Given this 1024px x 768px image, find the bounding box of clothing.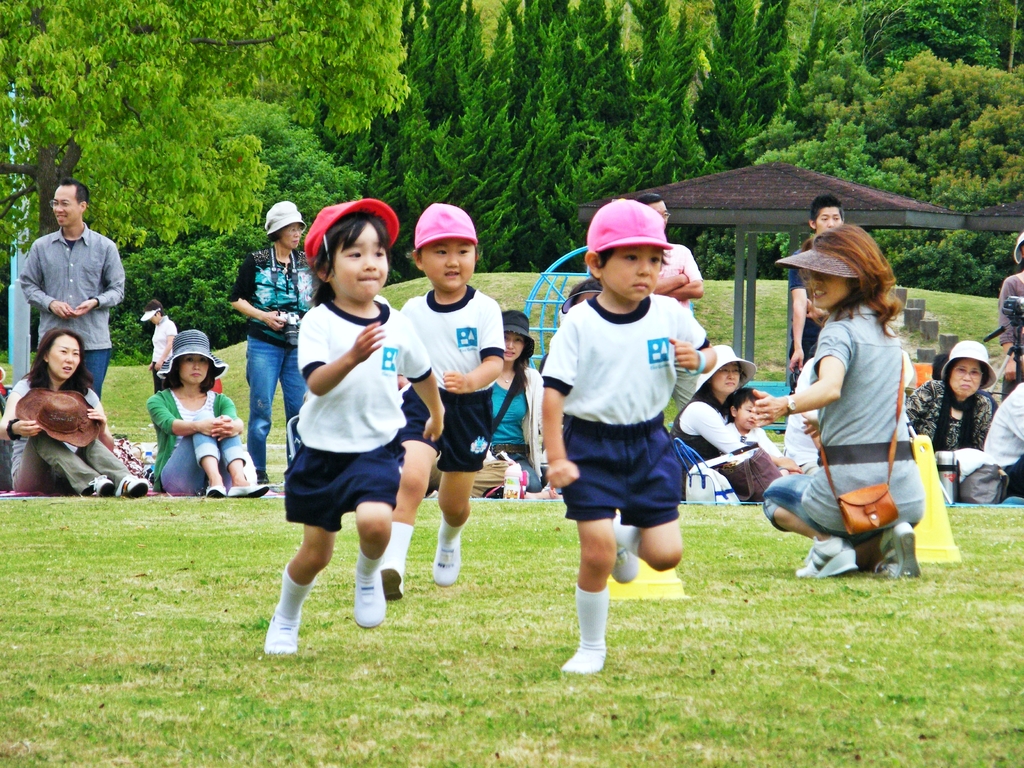
rect(152, 319, 177, 383).
